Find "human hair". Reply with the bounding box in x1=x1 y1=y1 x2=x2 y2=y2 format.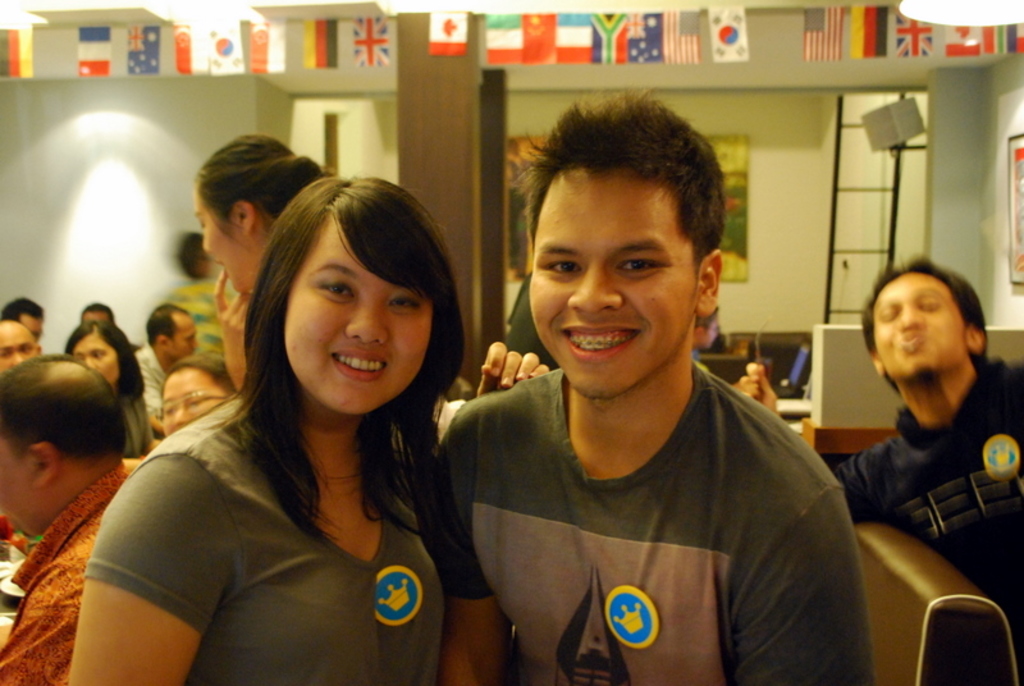
x1=517 y1=90 x2=728 y2=271.
